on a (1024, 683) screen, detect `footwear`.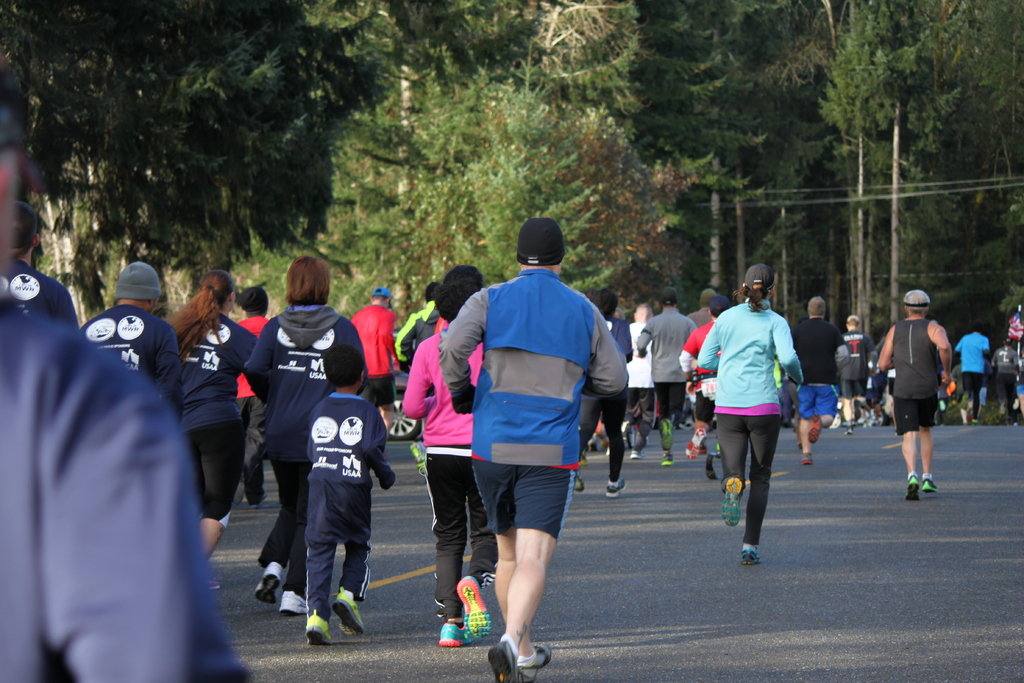
(left=802, top=453, right=812, bottom=466).
